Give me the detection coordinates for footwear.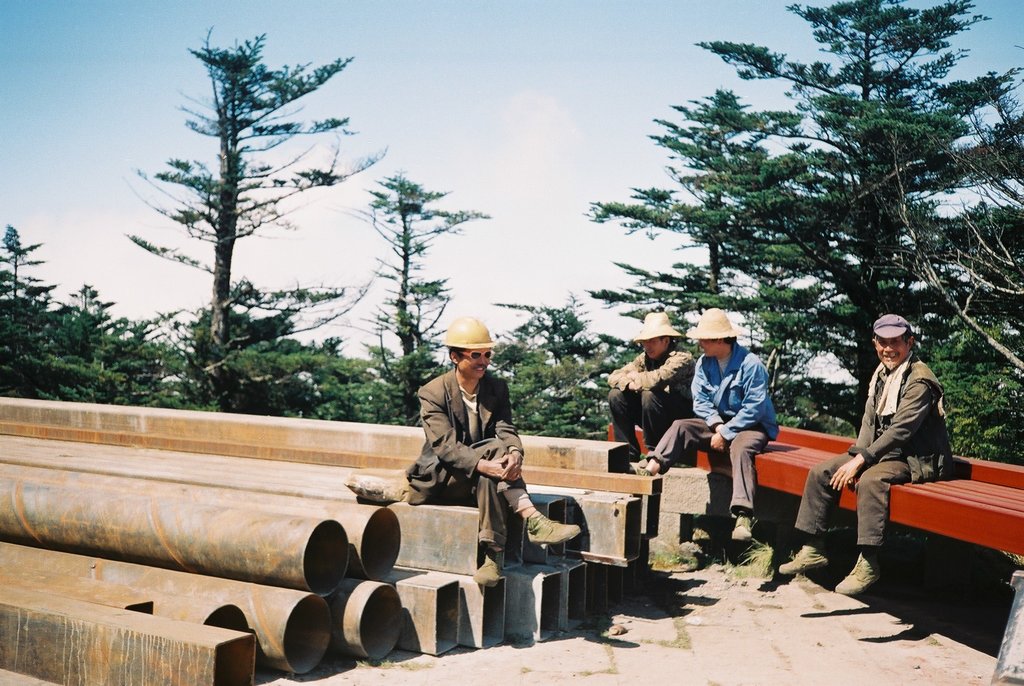
470,550,507,582.
